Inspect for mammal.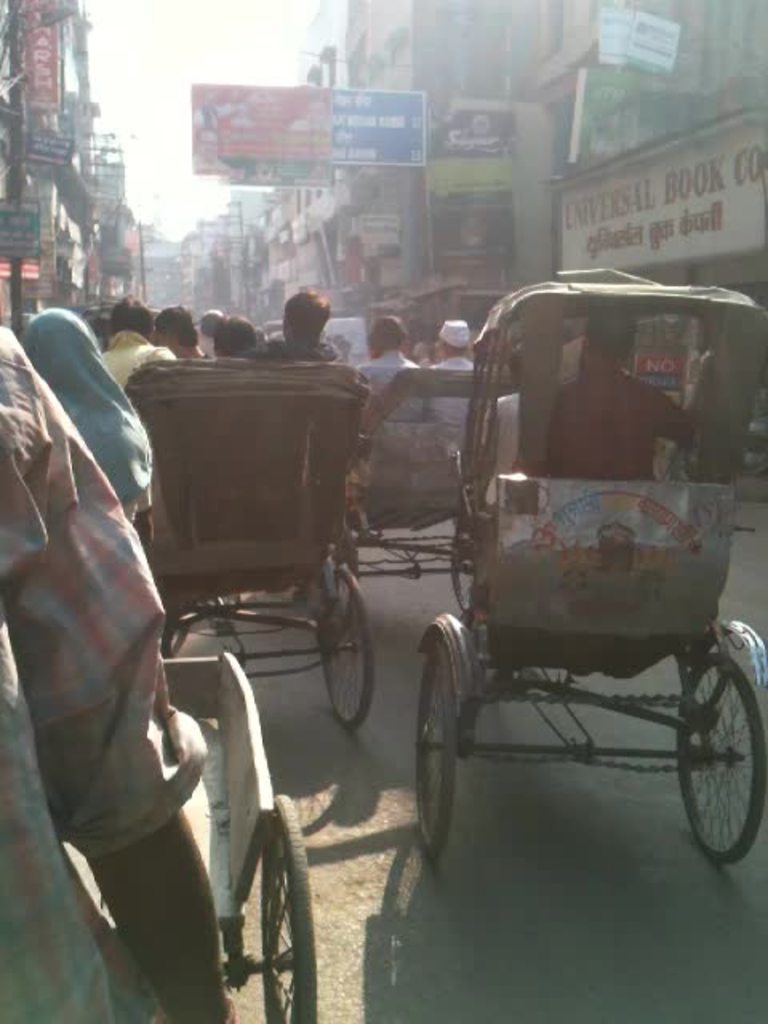
Inspection: [262, 285, 339, 363].
